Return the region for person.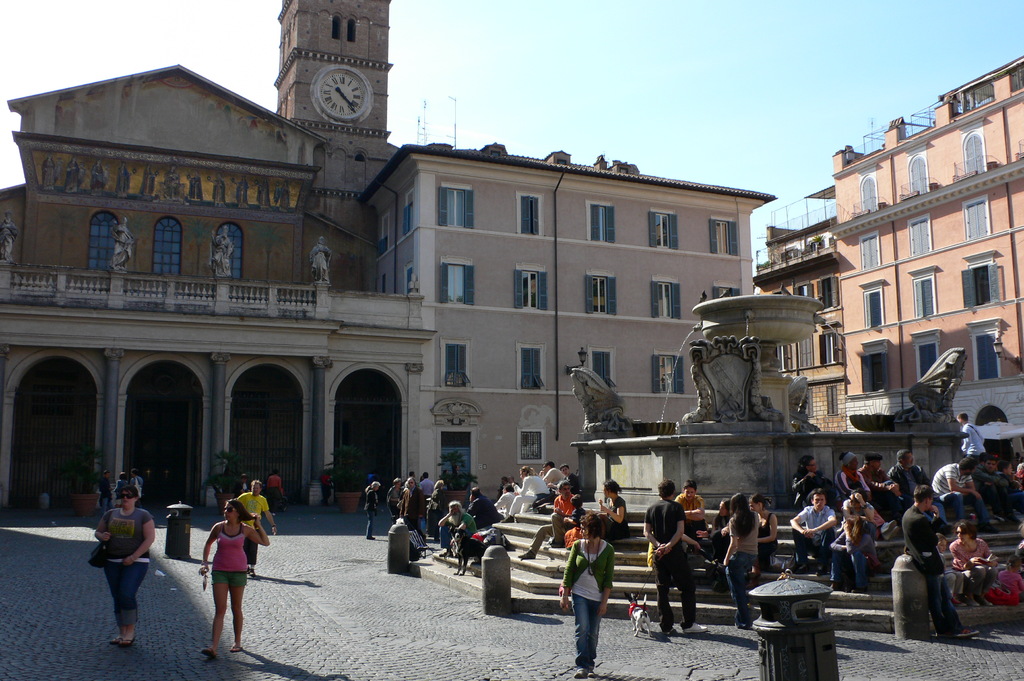
(left=948, top=519, right=998, bottom=600).
